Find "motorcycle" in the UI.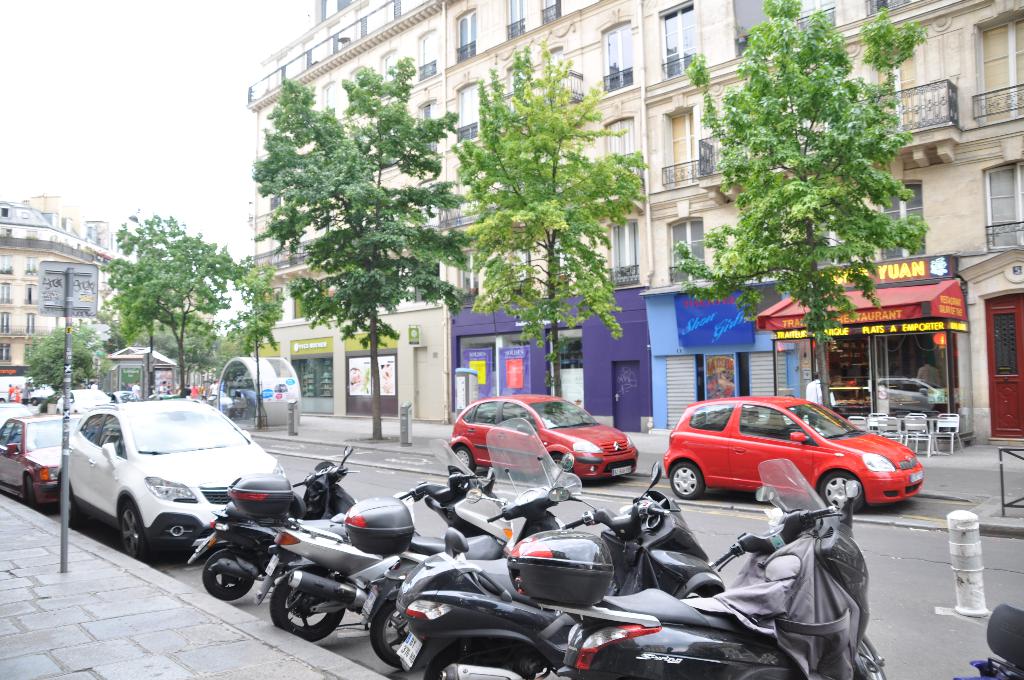
UI element at detection(393, 458, 721, 676).
